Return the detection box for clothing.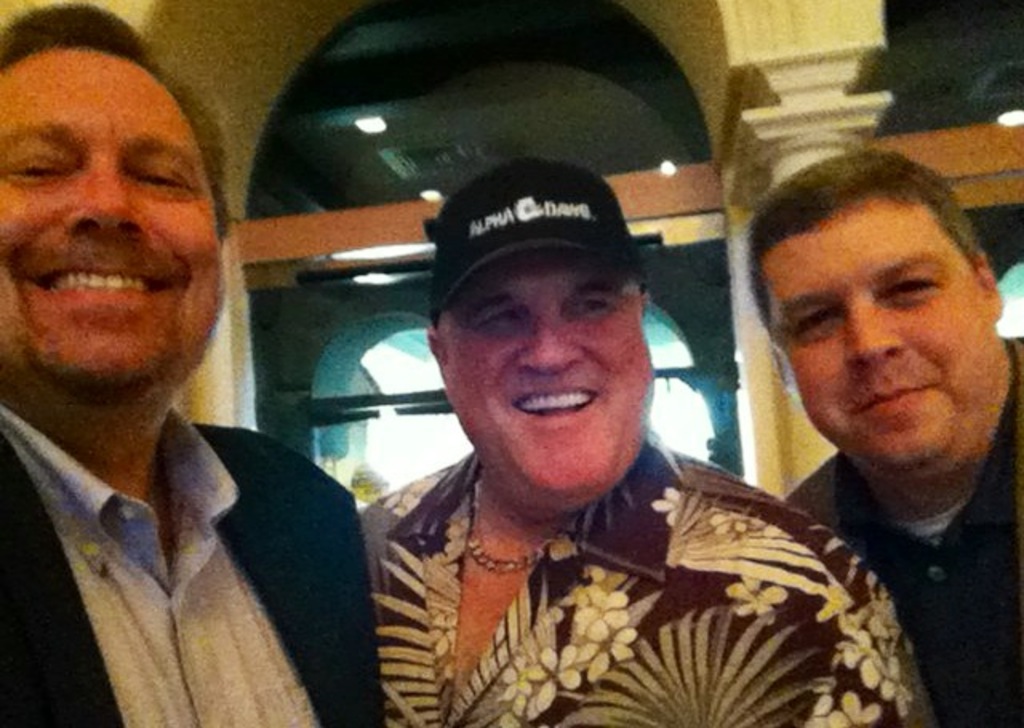
(357,453,930,726).
